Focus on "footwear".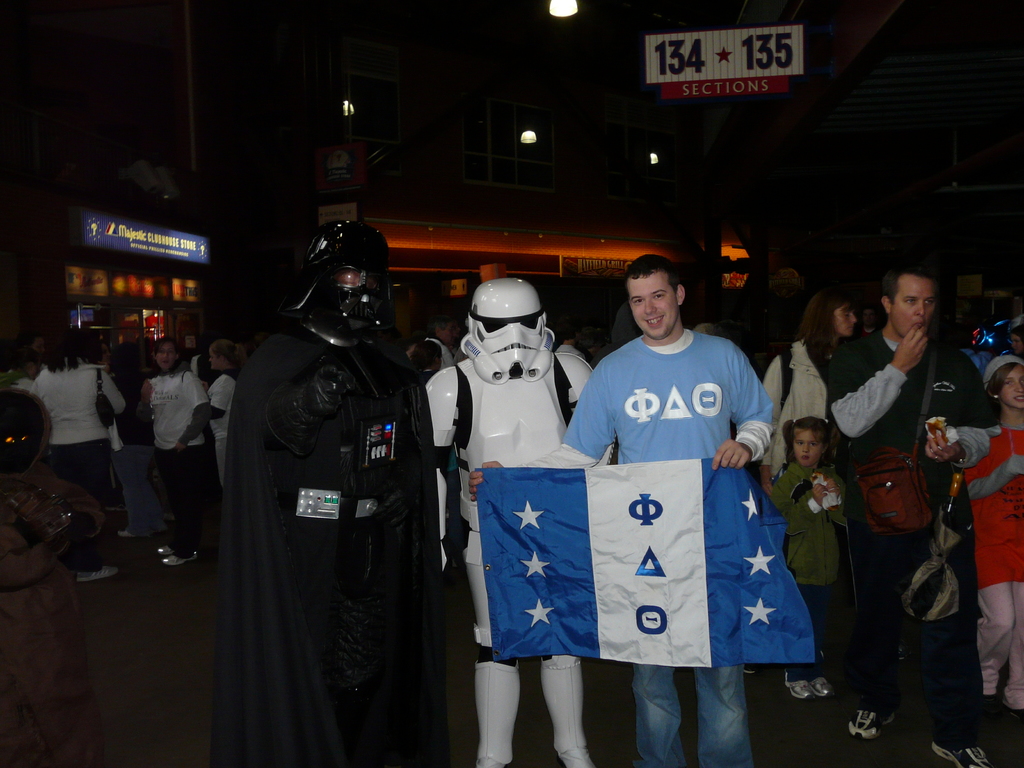
Focused at [x1=978, y1=686, x2=1007, y2=721].
